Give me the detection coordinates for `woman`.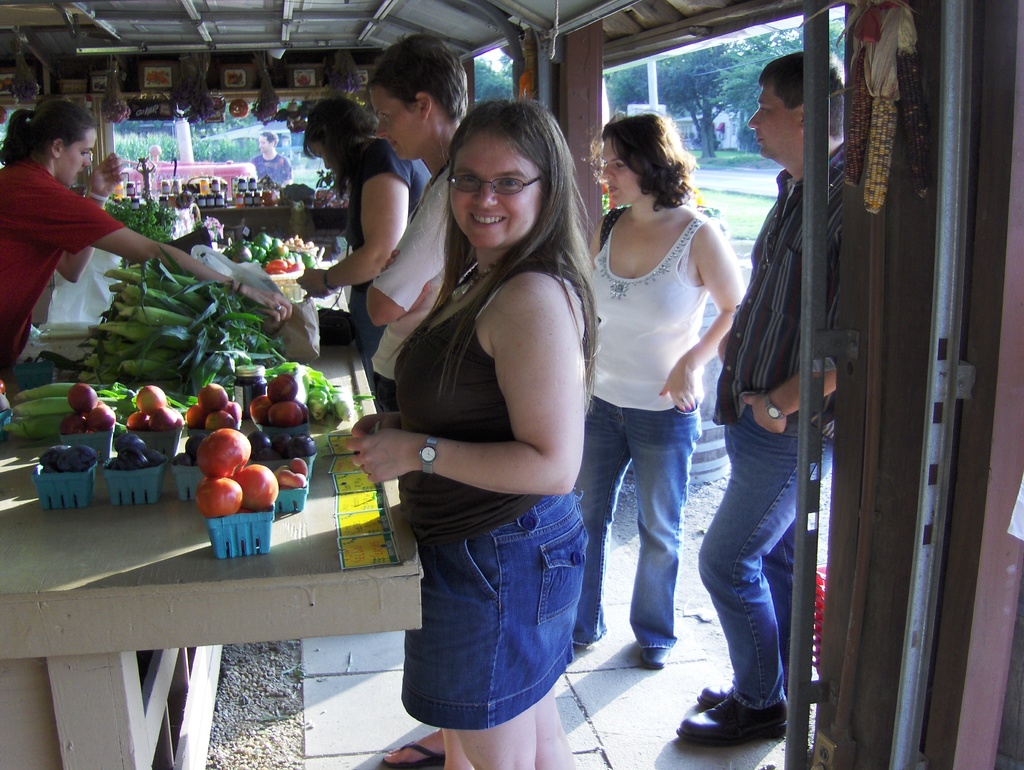
<box>576,113,749,670</box>.
